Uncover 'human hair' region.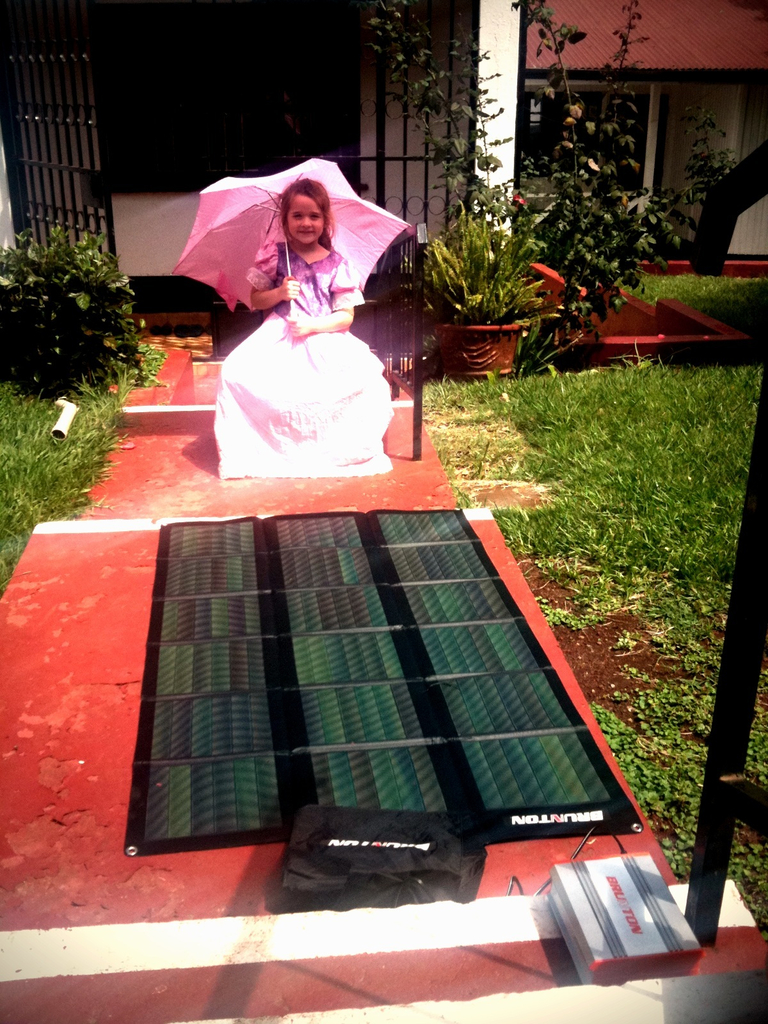
Uncovered: (280, 182, 330, 236).
